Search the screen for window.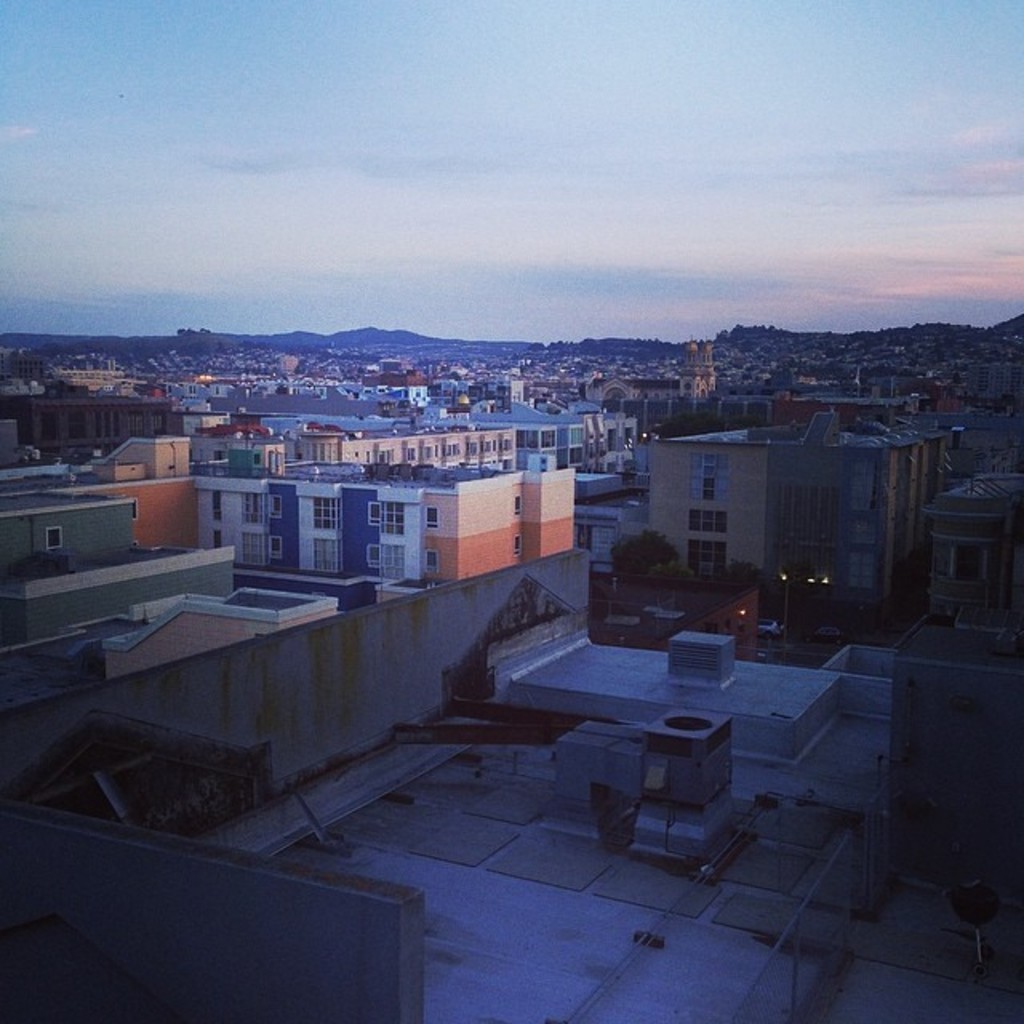
Found at [x1=509, y1=493, x2=522, y2=515].
